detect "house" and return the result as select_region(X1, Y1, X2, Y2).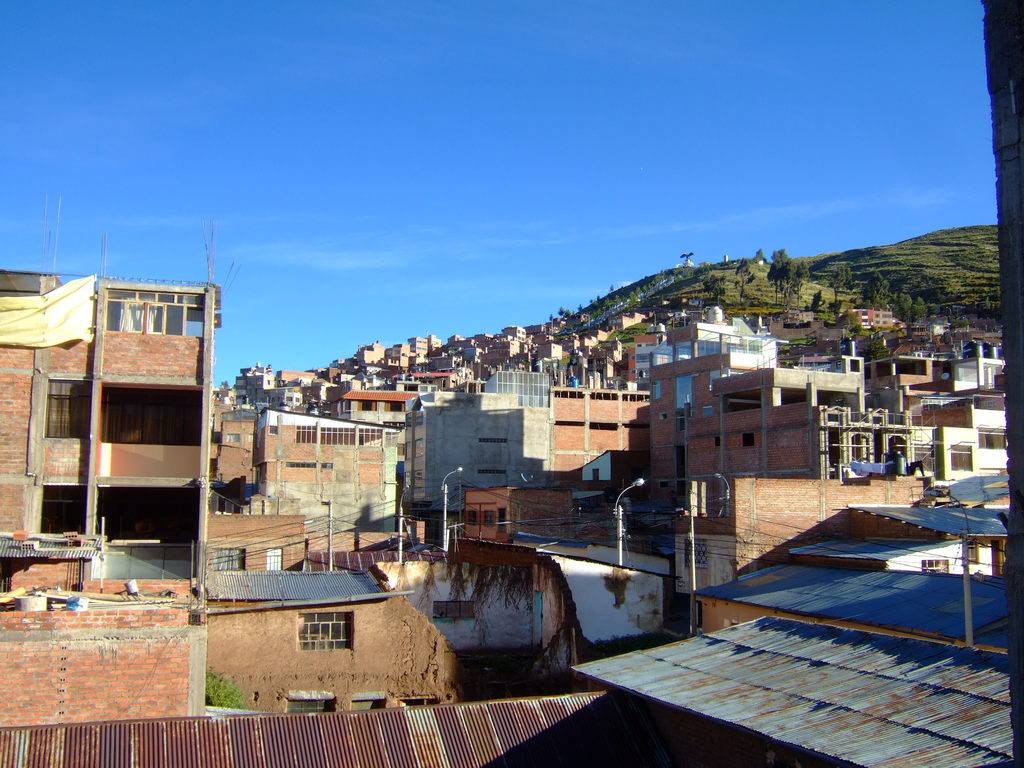
select_region(469, 330, 495, 342).
